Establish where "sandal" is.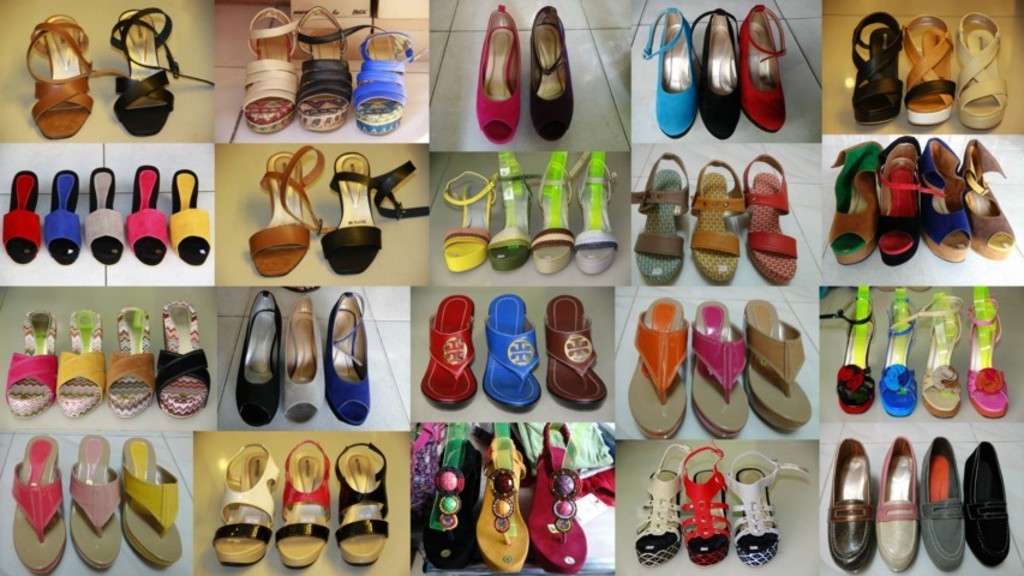
Established at box(241, 2, 303, 133).
